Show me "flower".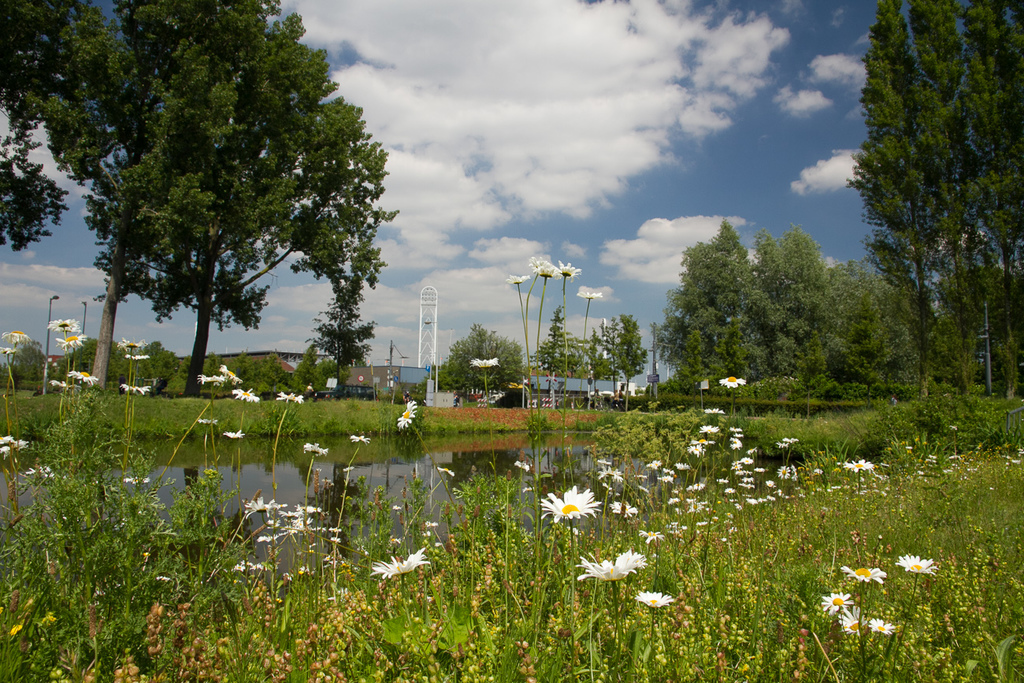
"flower" is here: x1=506 y1=265 x2=526 y2=282.
